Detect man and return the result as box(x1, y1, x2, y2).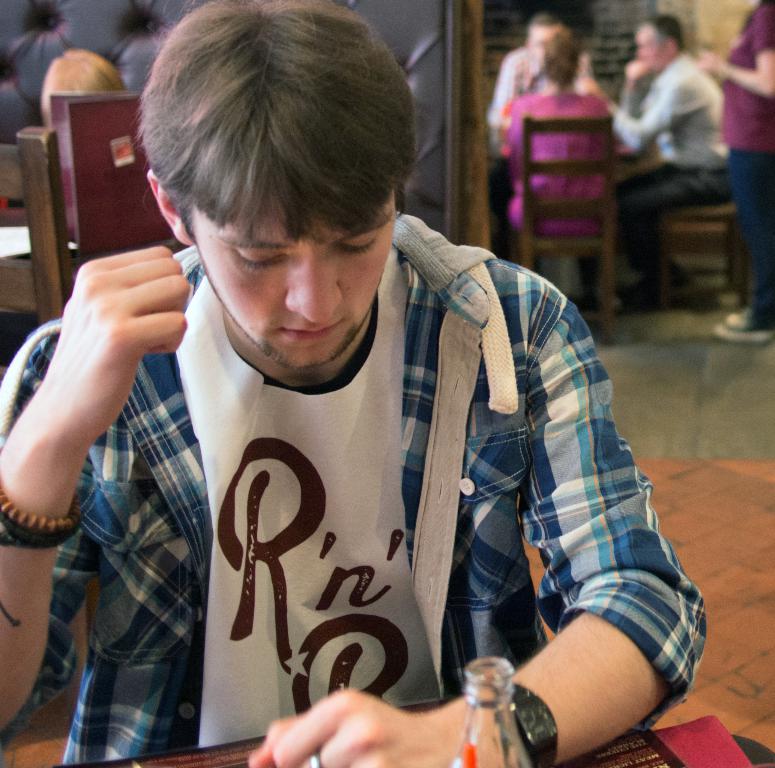
box(38, 35, 698, 752).
